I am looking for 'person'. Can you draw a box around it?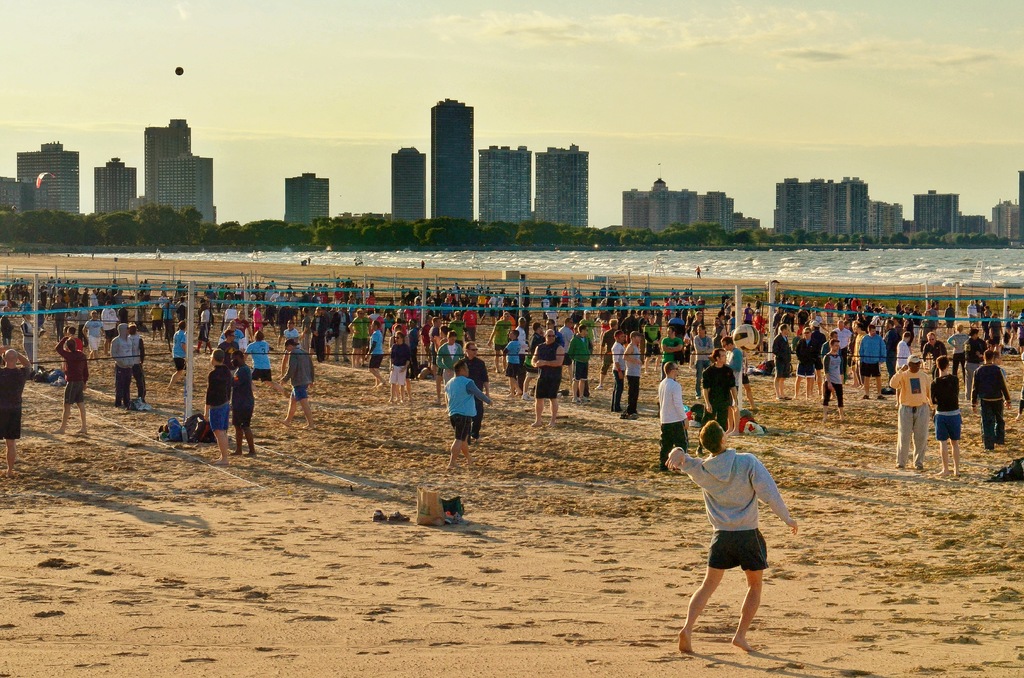
Sure, the bounding box is 168/323/187/387.
